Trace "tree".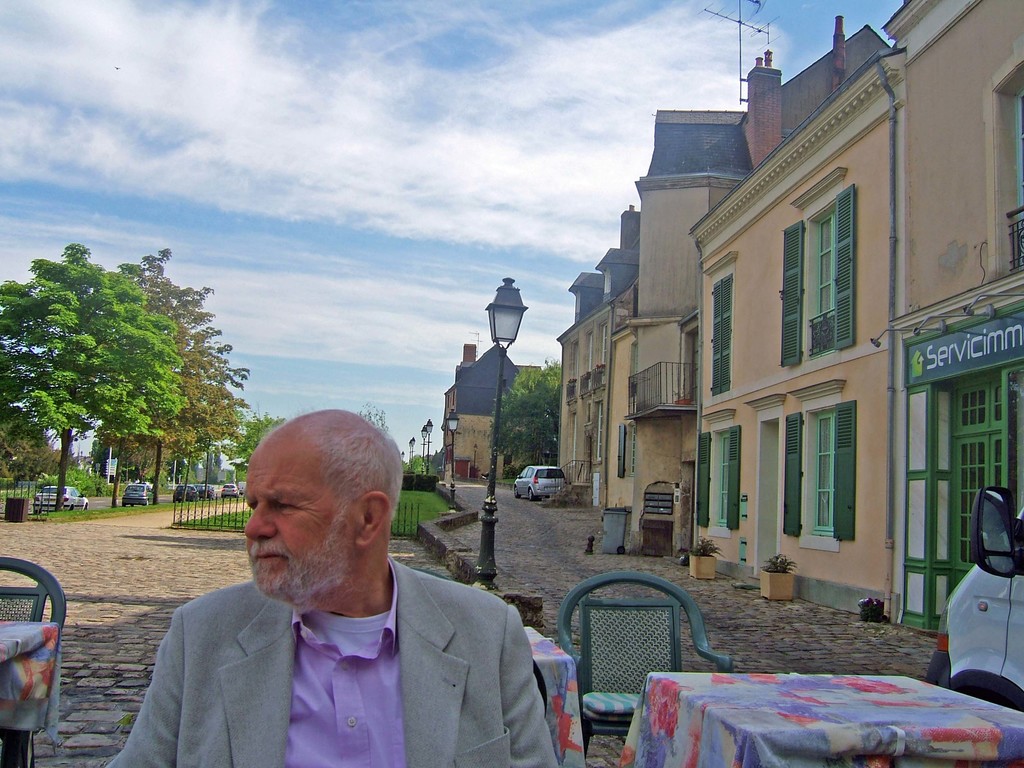
Traced to left=12, top=227, right=184, bottom=516.
